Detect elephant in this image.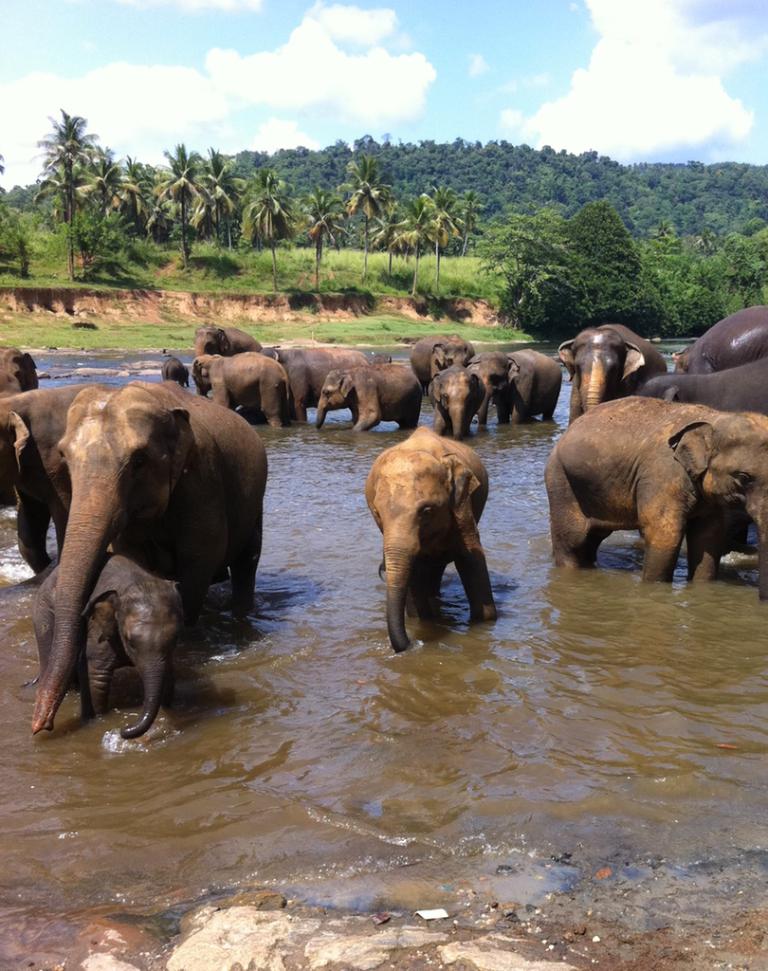
Detection: select_region(472, 350, 568, 430).
